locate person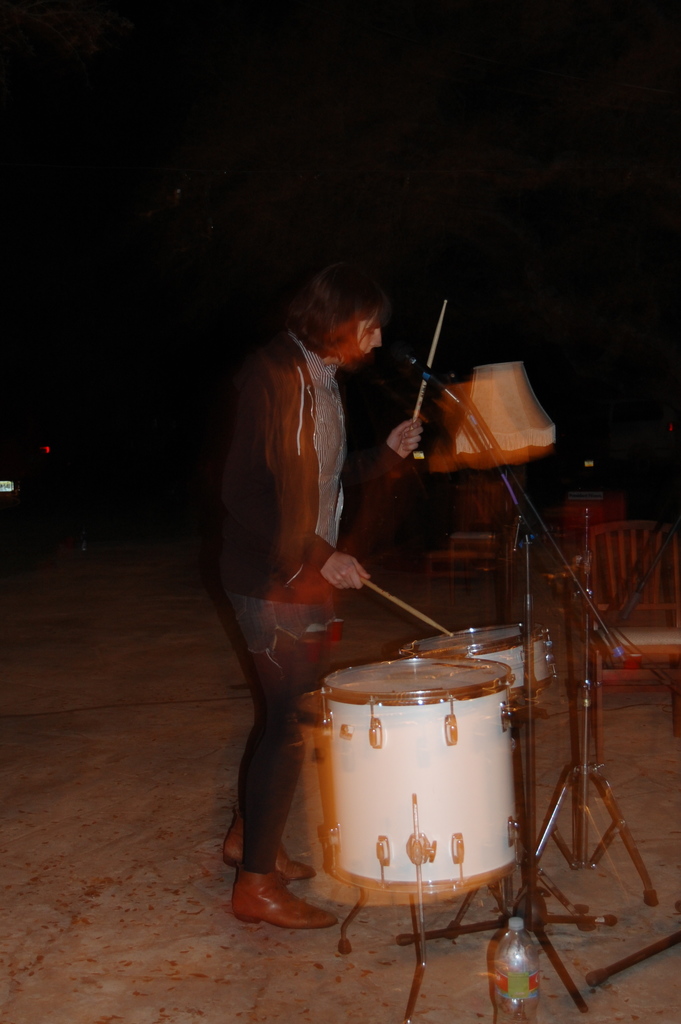
<box>224,265,432,923</box>
